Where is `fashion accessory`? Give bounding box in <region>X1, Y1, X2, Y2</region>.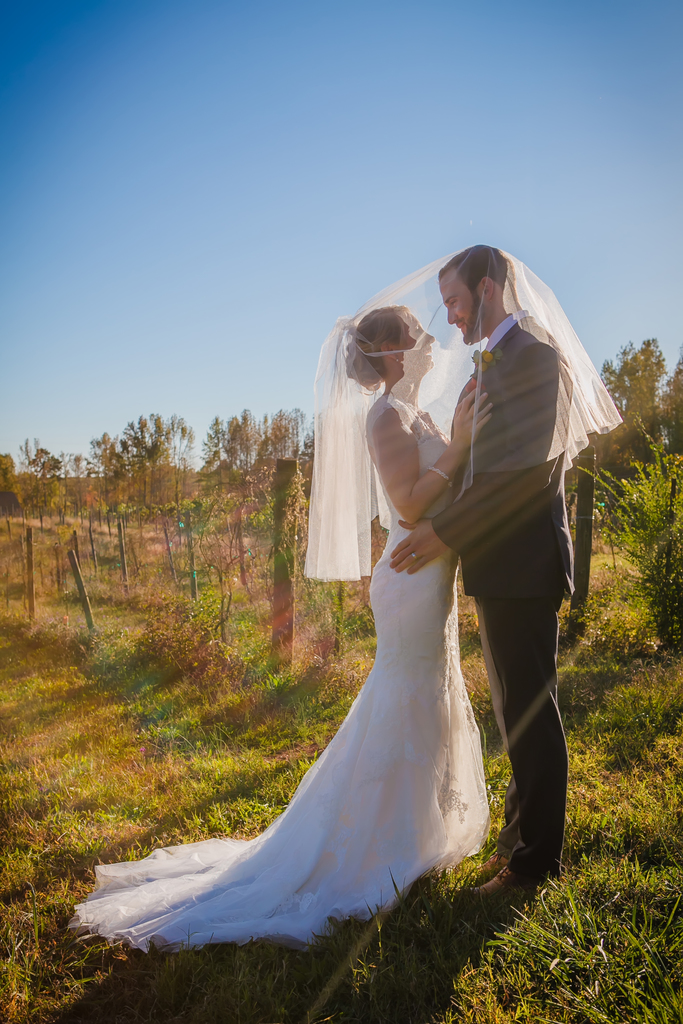
<region>331, 243, 625, 468</region>.
